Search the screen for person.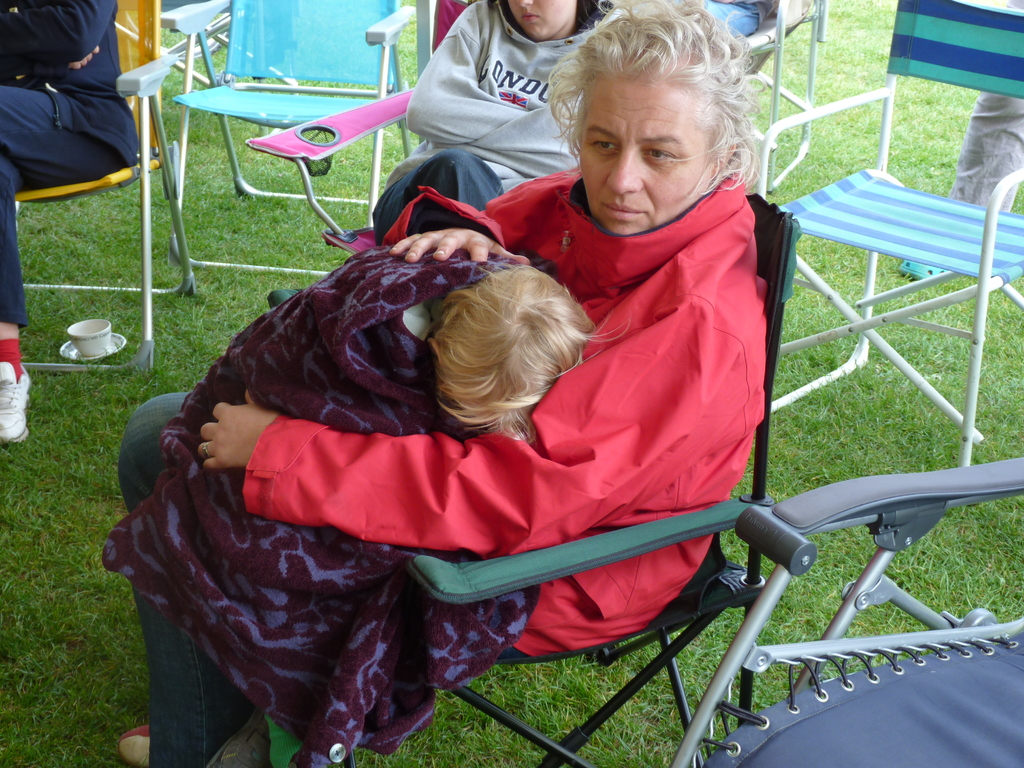
Found at <region>100, 244, 636, 763</region>.
